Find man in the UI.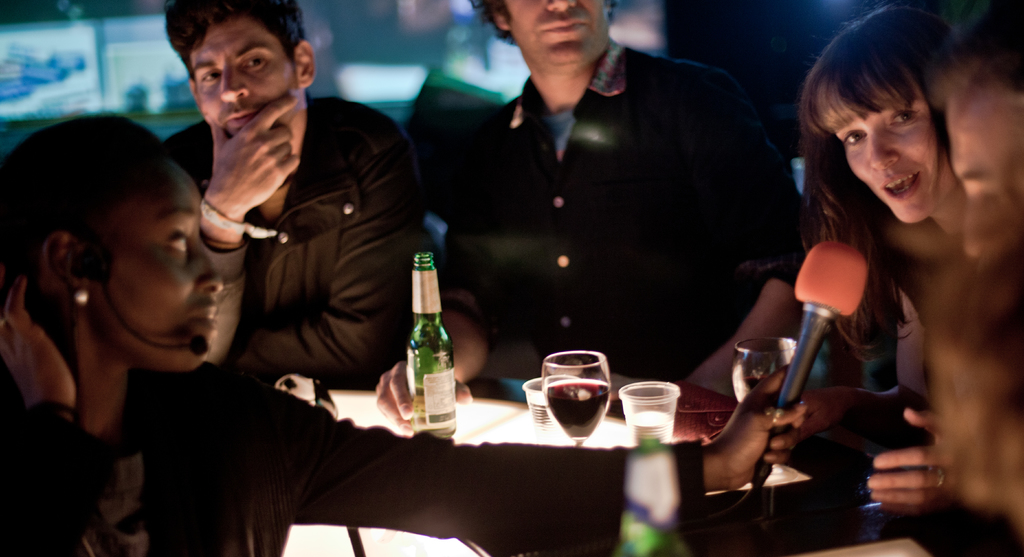
UI element at box(373, 0, 808, 426).
